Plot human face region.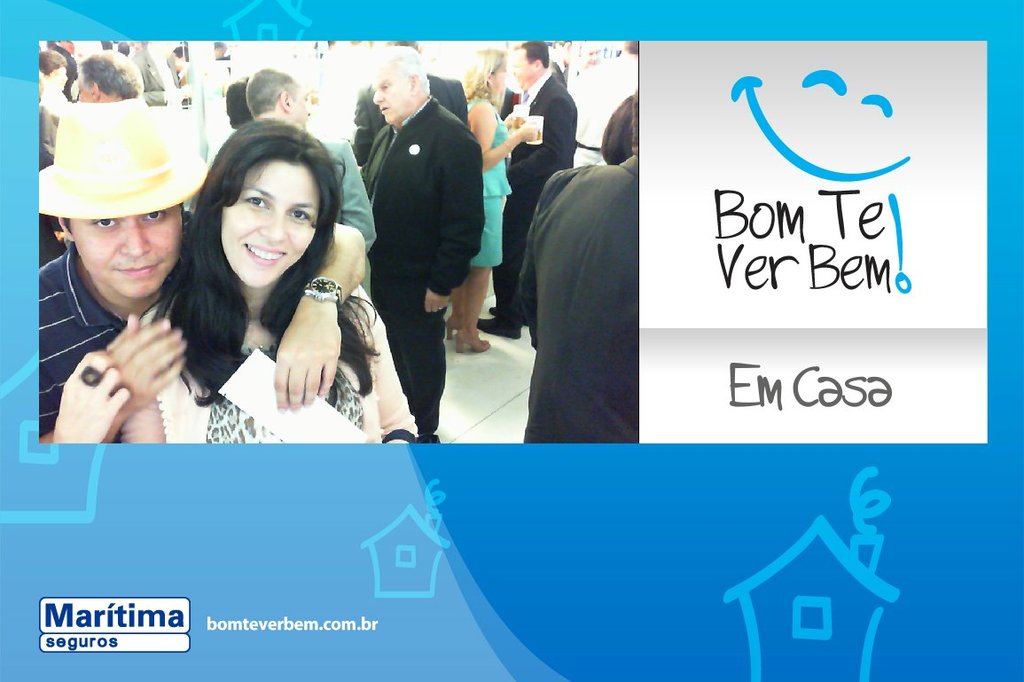
Plotted at detection(360, 55, 421, 129).
